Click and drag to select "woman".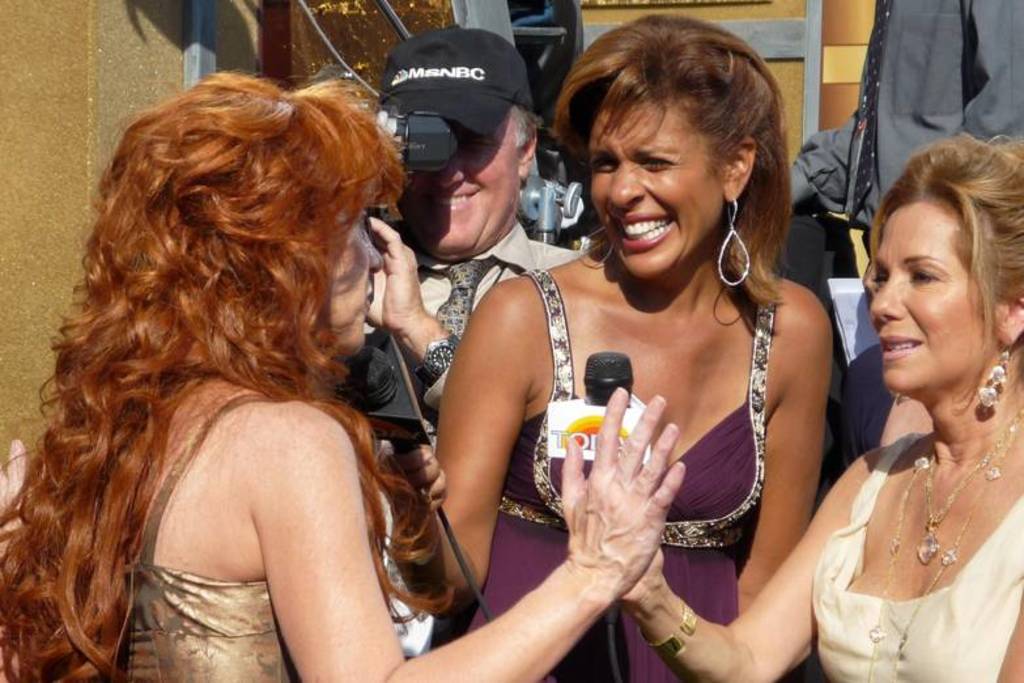
Selection: box=[0, 61, 680, 682].
